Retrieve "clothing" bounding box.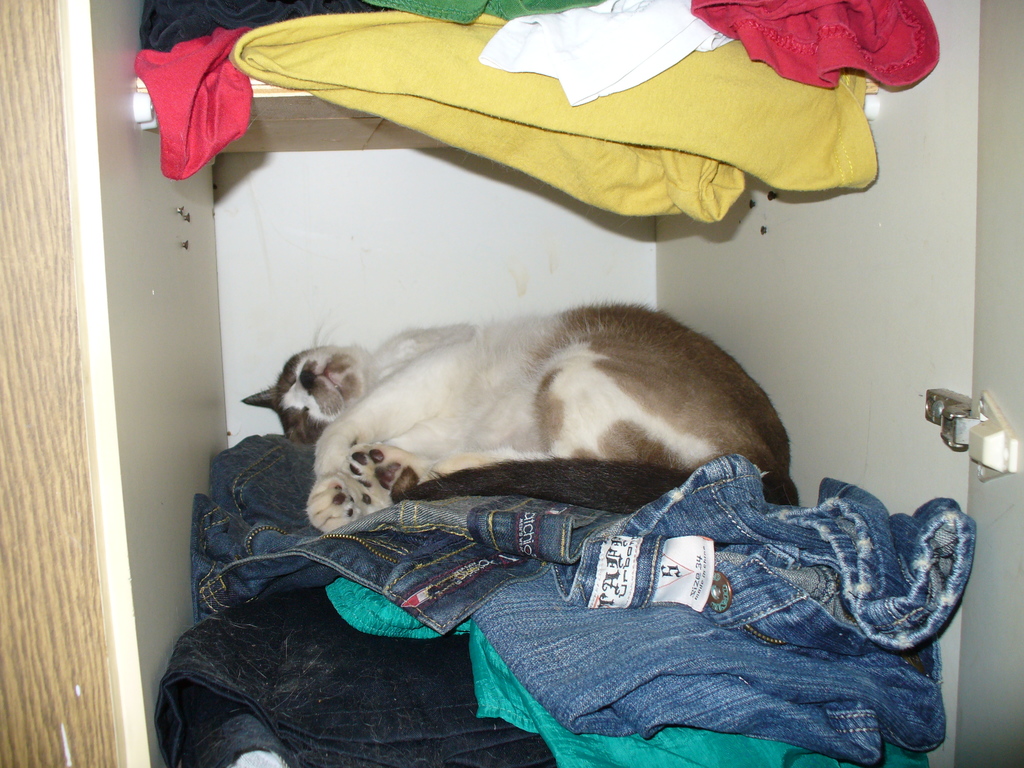
Bounding box: pyautogui.locateOnScreen(159, 16, 949, 259).
